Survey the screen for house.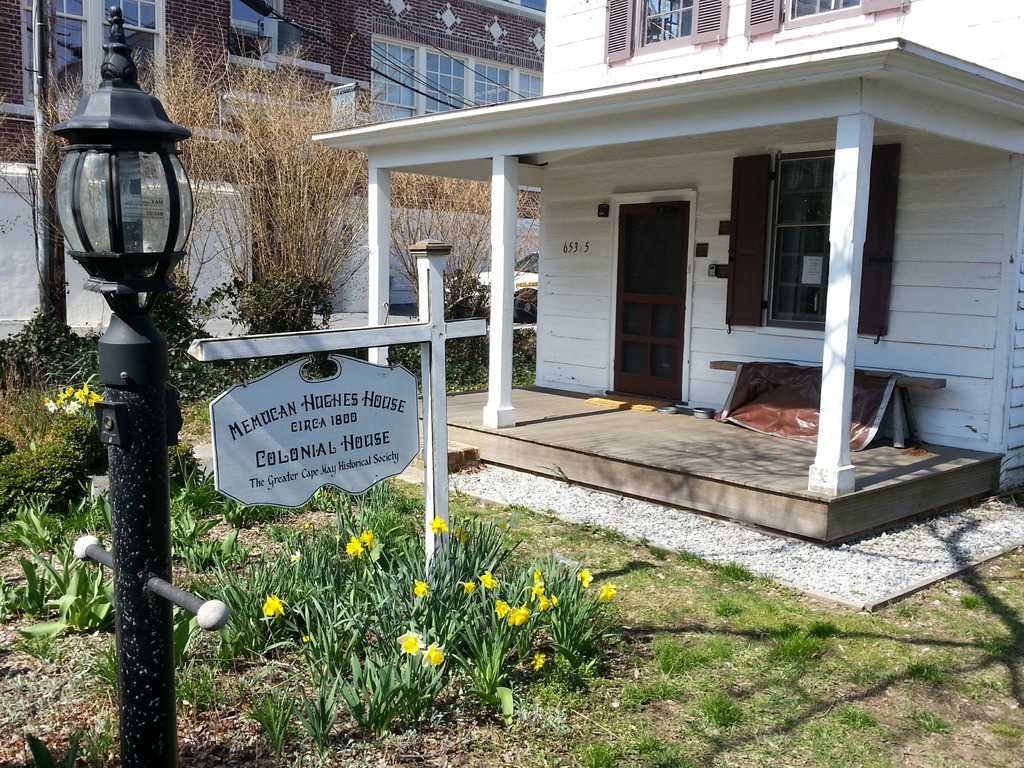
Survey found: {"left": 210, "top": 0, "right": 1023, "bottom": 568}.
